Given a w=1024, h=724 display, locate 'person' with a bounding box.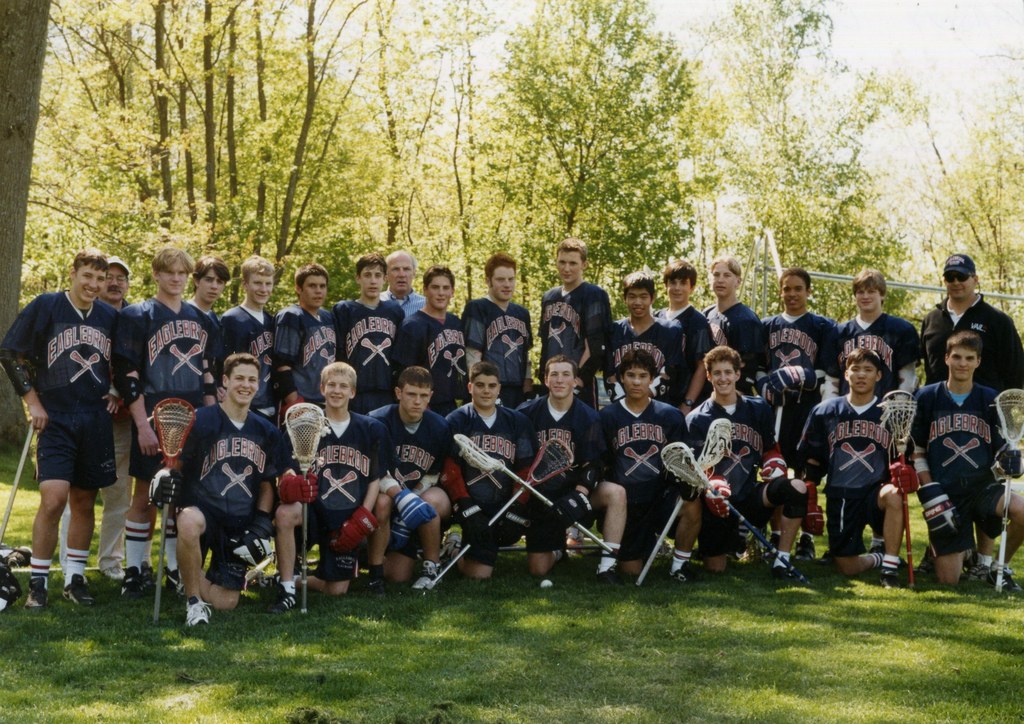
Located: [x1=385, y1=249, x2=427, y2=337].
